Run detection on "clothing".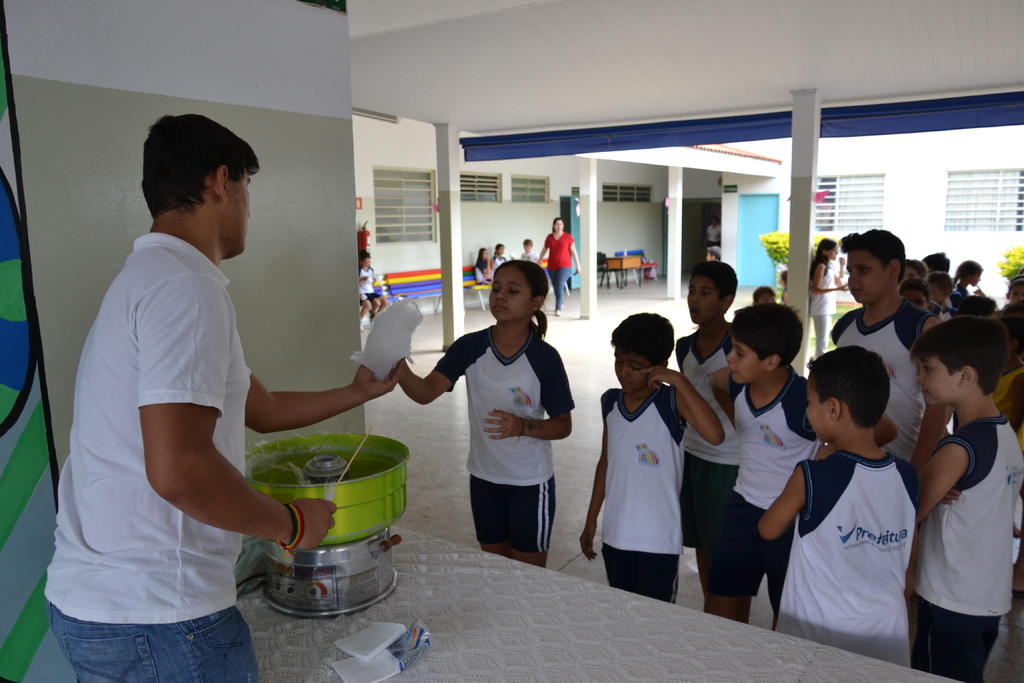
Result: <region>956, 284, 970, 300</region>.
